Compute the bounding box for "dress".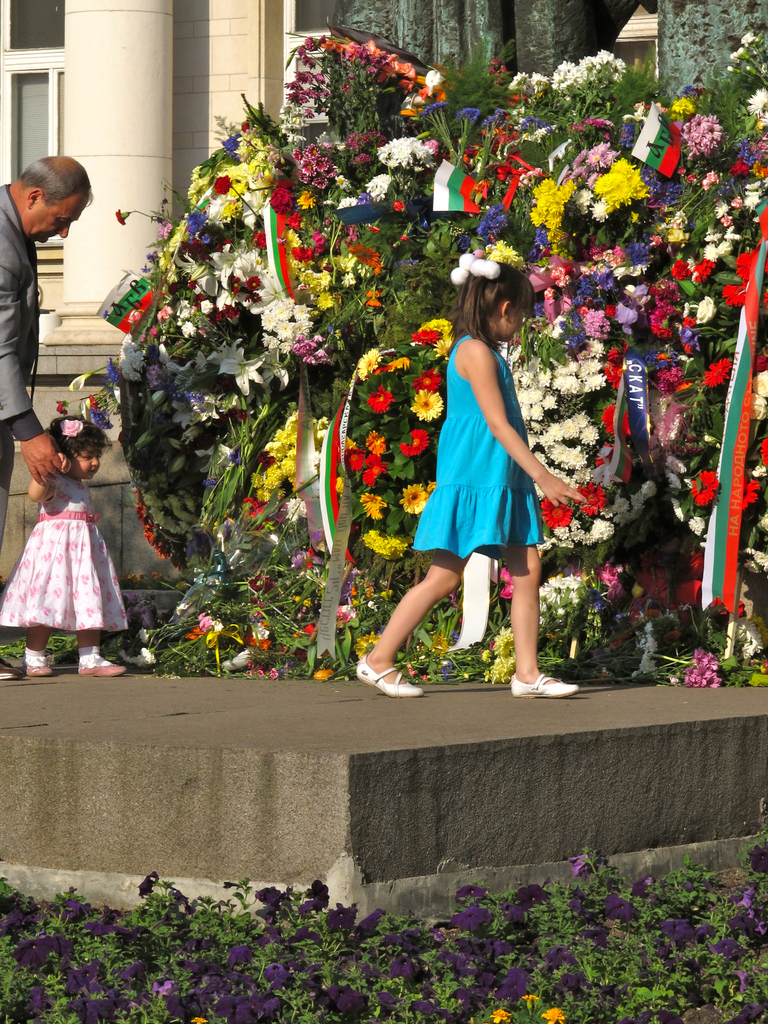
[415,335,550,568].
